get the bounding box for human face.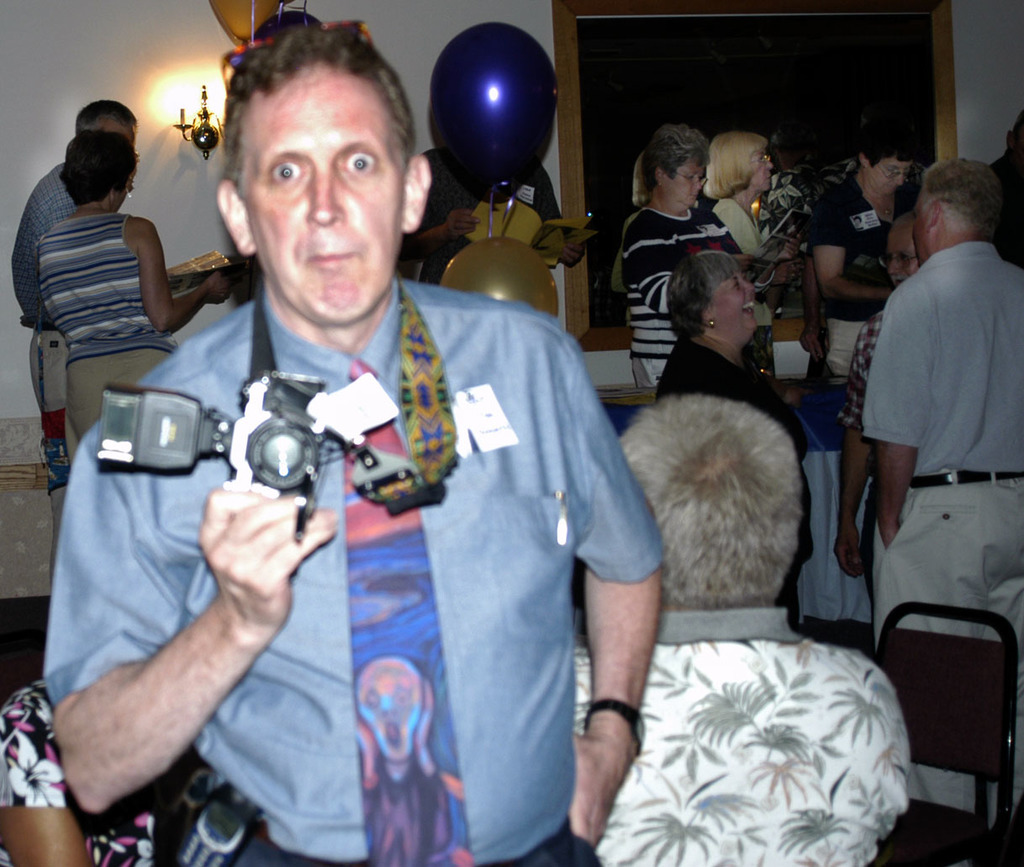
region(911, 190, 930, 251).
